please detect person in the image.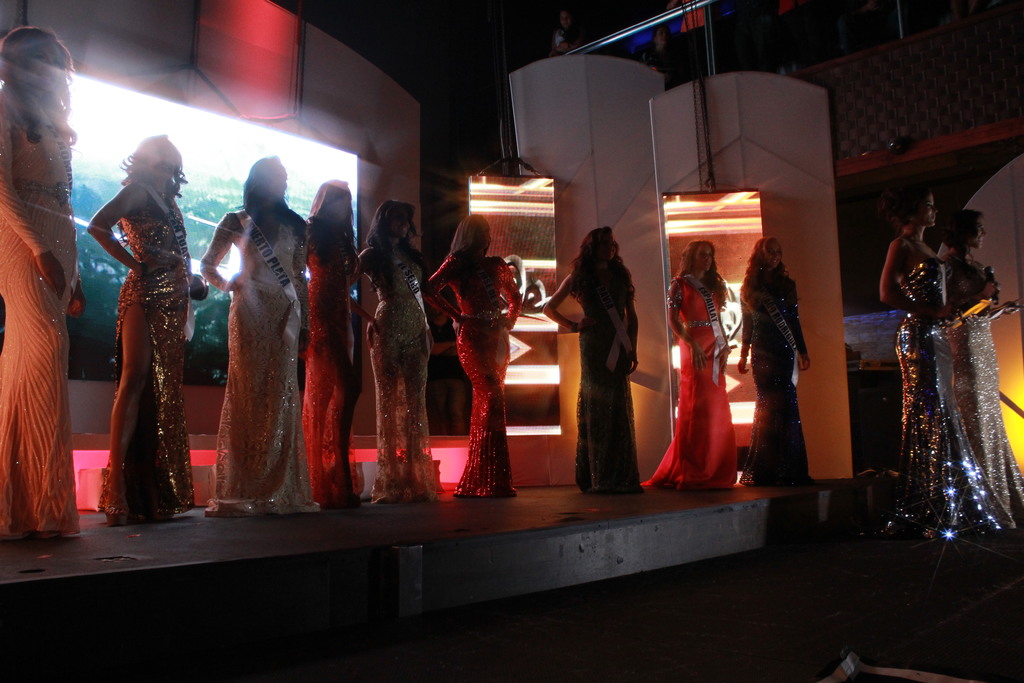
<region>349, 197, 445, 506</region>.
